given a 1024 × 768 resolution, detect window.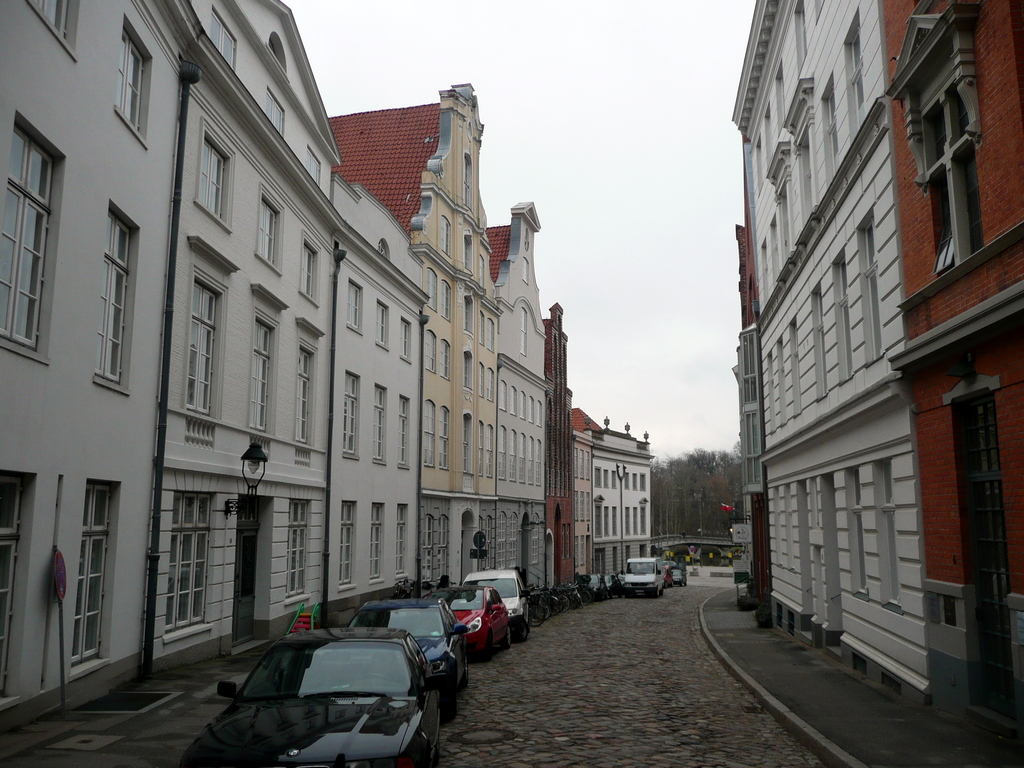
[440,216,452,260].
